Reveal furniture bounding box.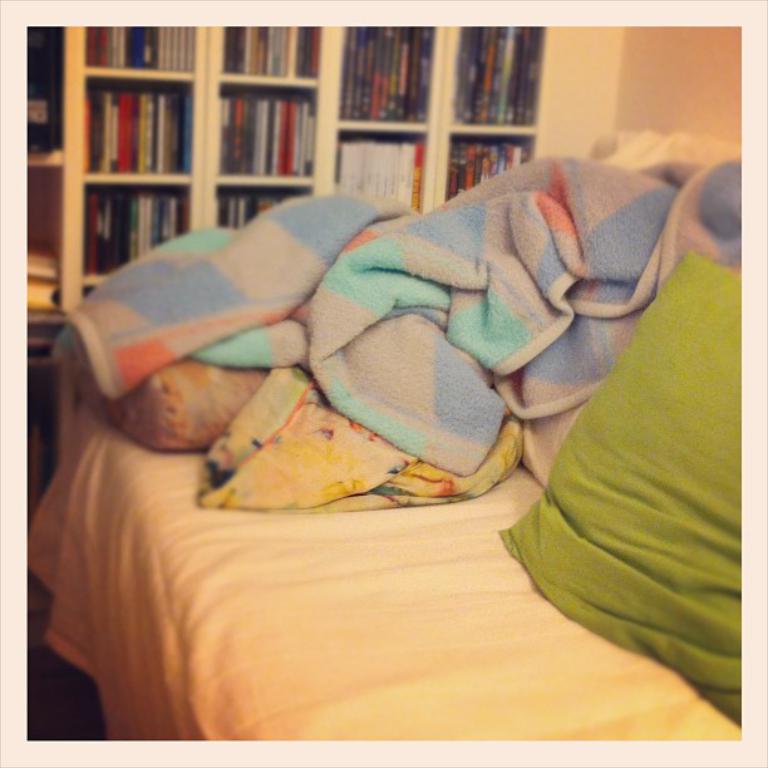
Revealed: 51,316,744,743.
